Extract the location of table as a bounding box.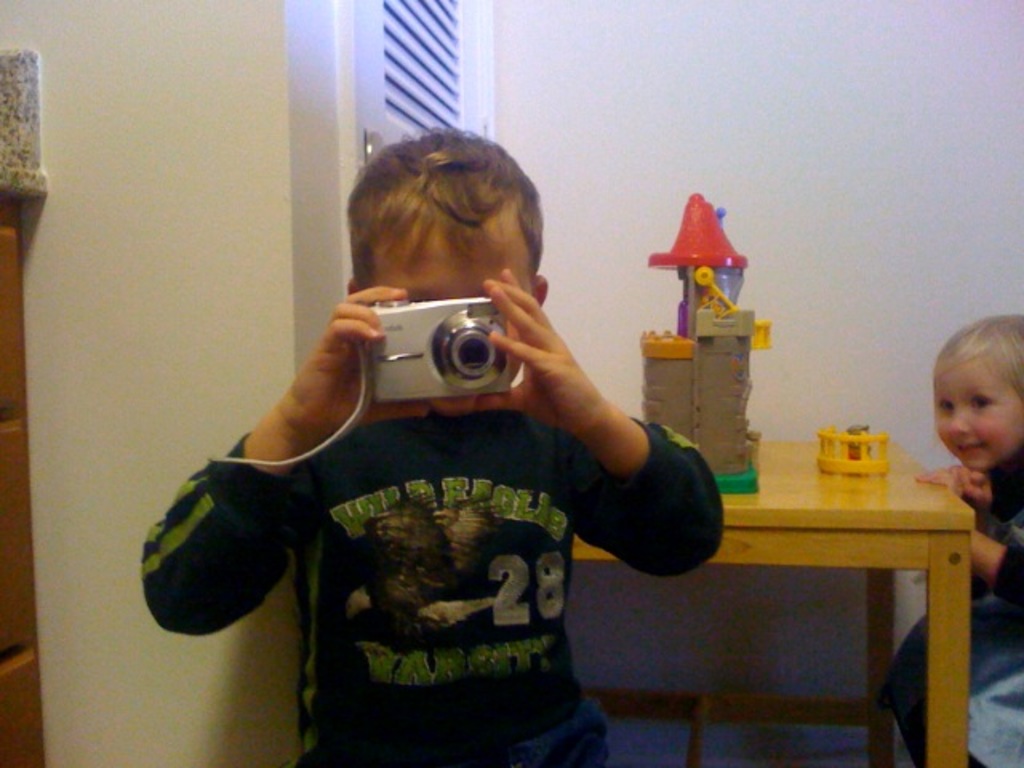
[619, 430, 994, 755].
